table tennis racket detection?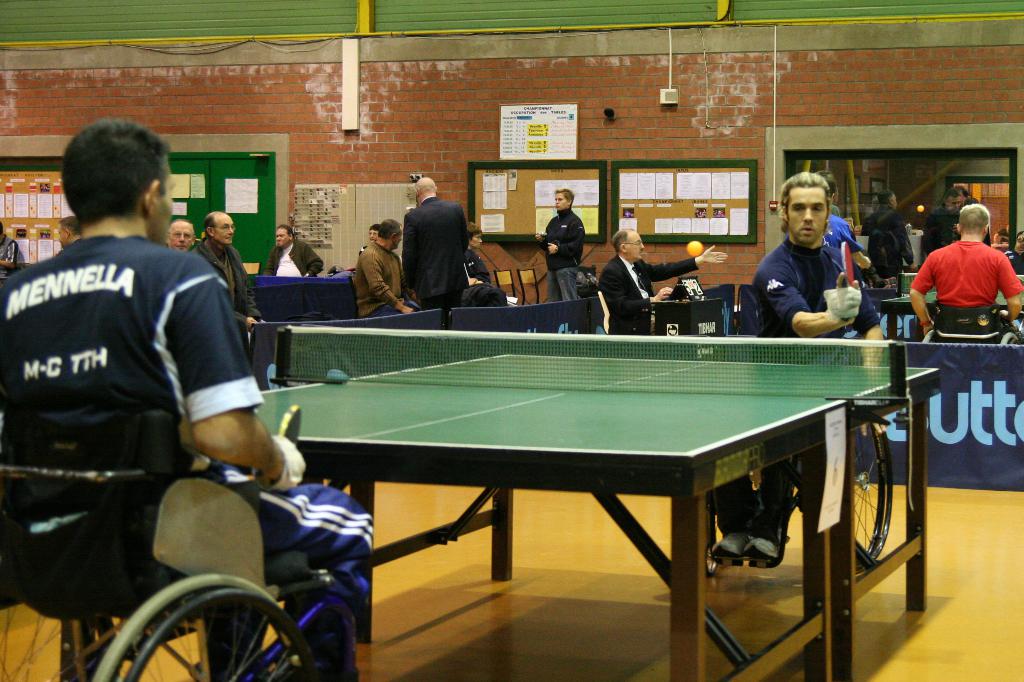
{"x1": 249, "y1": 404, "x2": 303, "y2": 490}
